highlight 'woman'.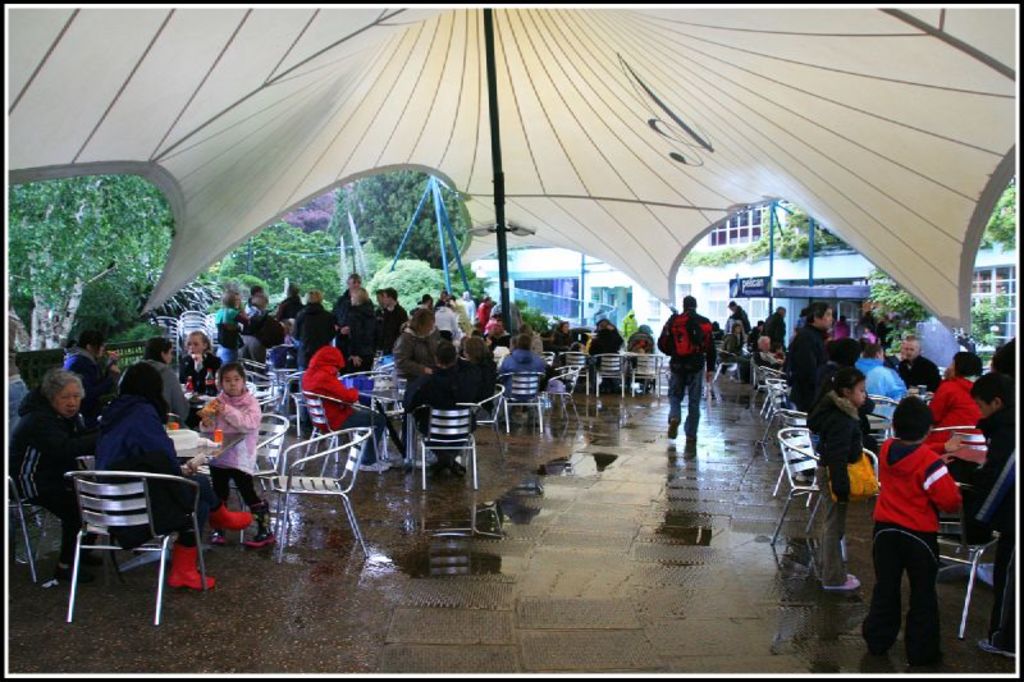
Highlighted region: (left=343, top=290, right=379, bottom=376).
